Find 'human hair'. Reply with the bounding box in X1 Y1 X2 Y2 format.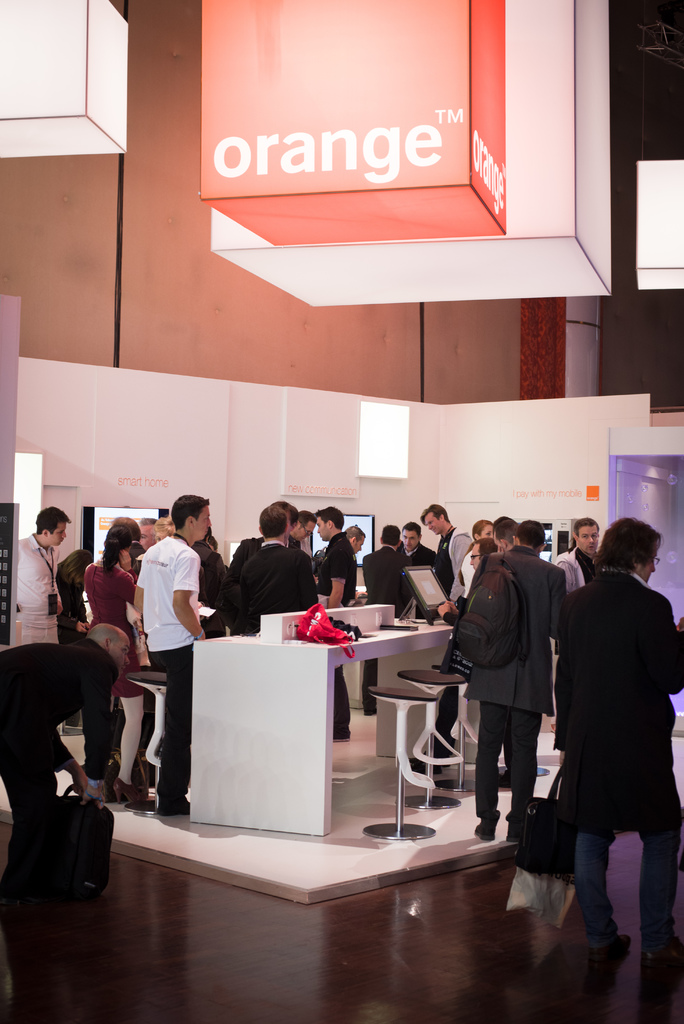
592 516 665 565.
